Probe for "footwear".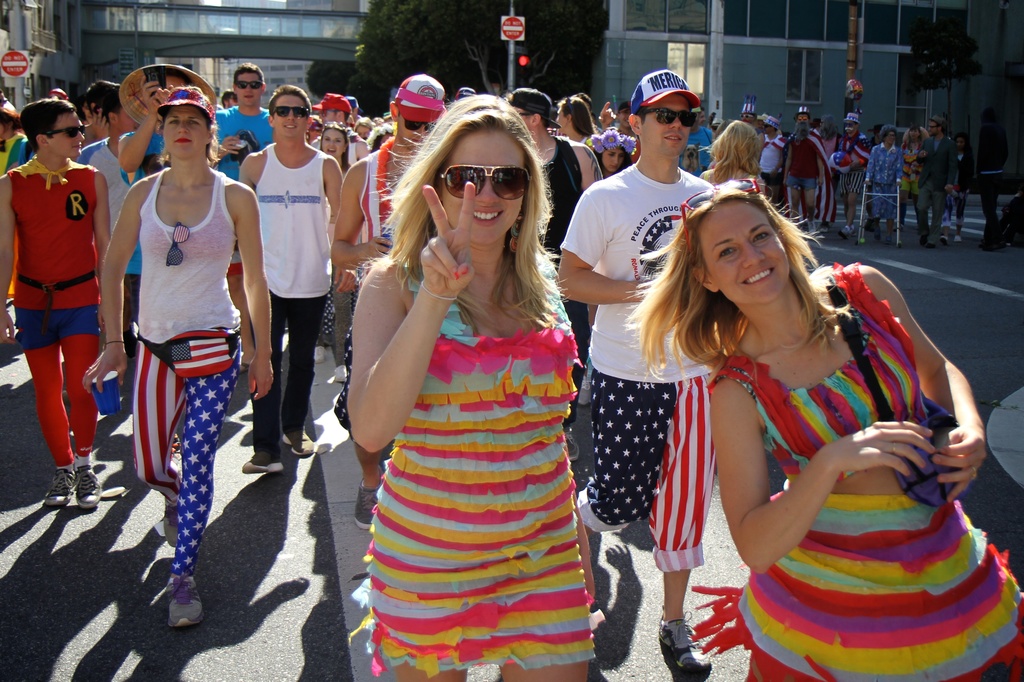
Probe result: detection(280, 429, 316, 455).
